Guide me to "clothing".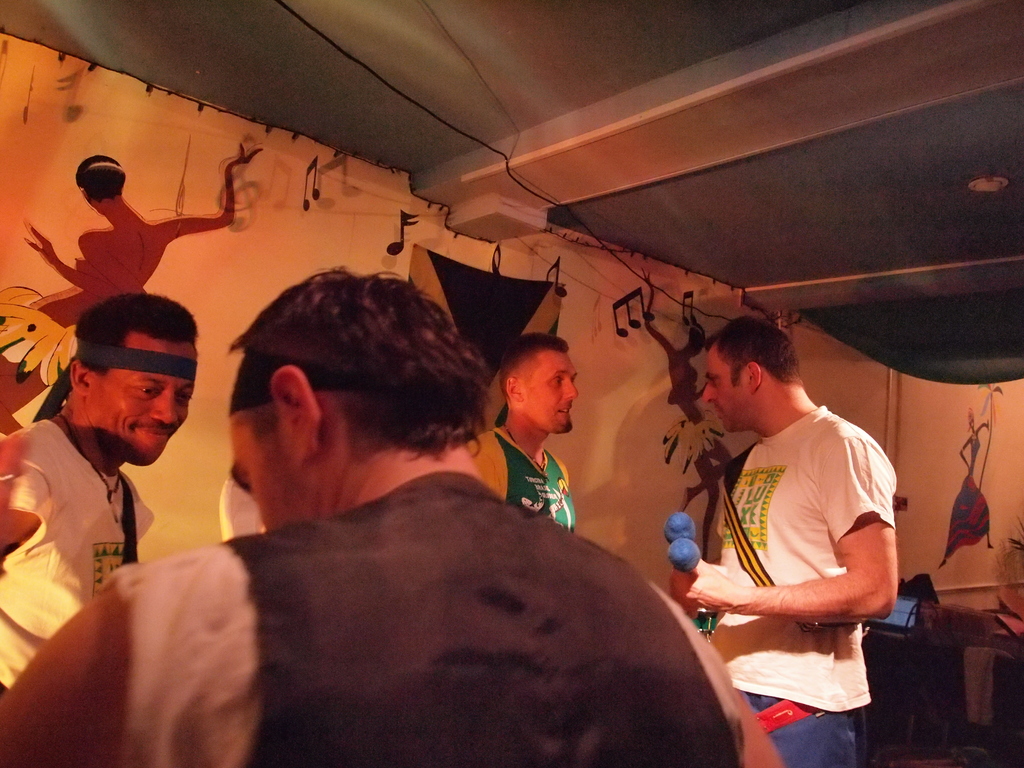
Guidance: x1=454 y1=425 x2=577 y2=536.
